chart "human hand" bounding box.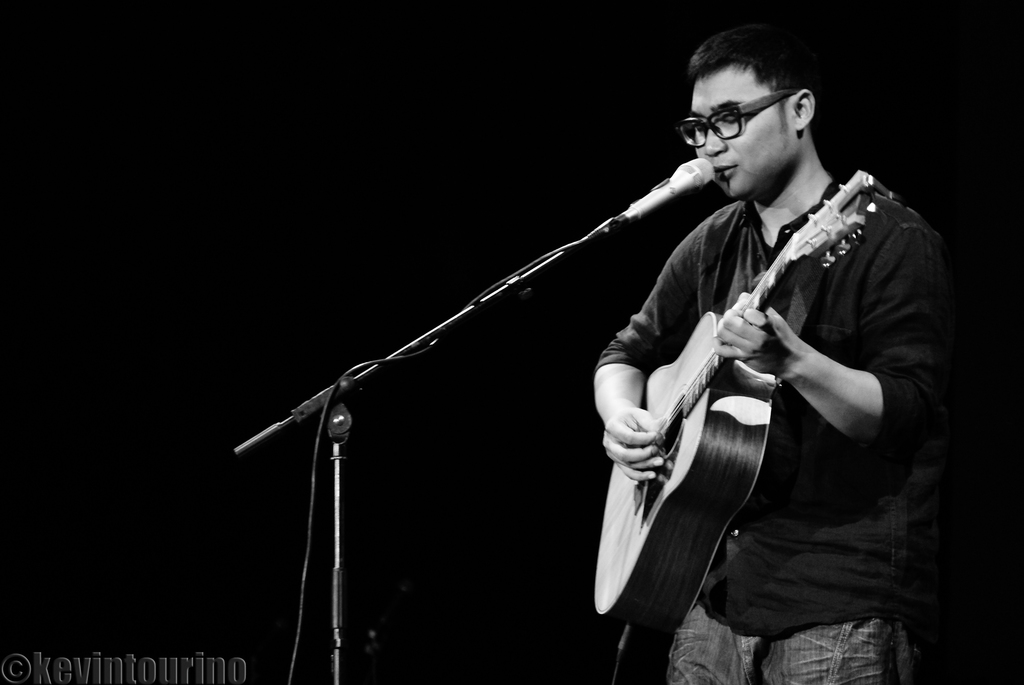
Charted: [x1=600, y1=403, x2=666, y2=484].
